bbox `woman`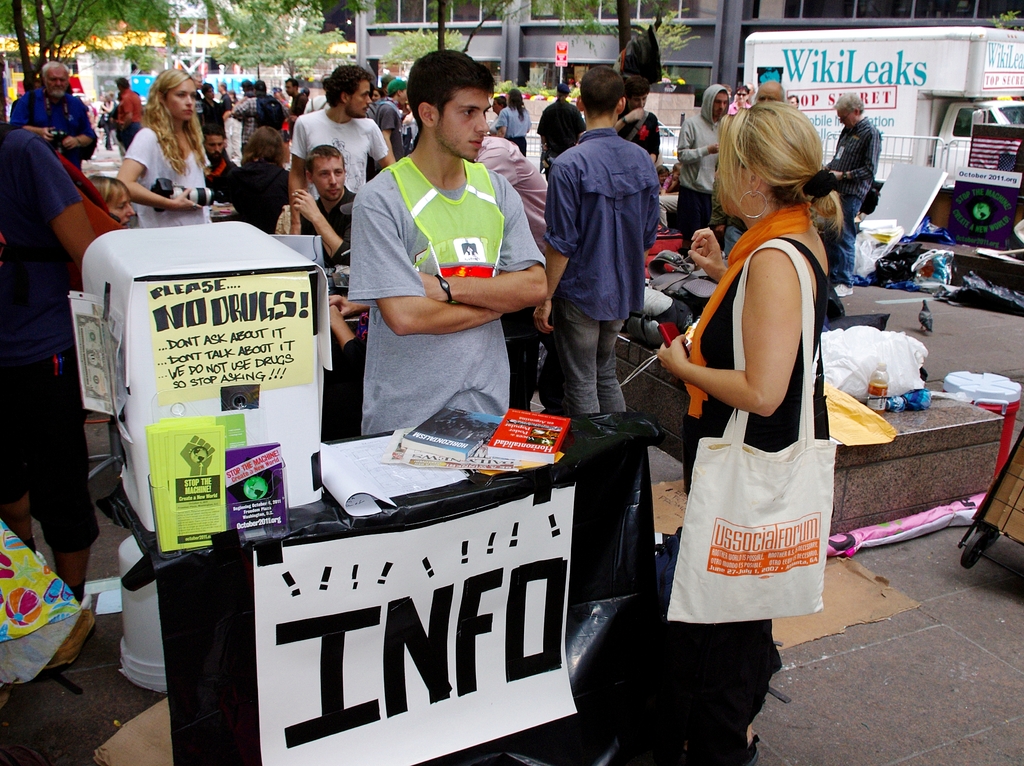
box=[490, 90, 505, 131]
